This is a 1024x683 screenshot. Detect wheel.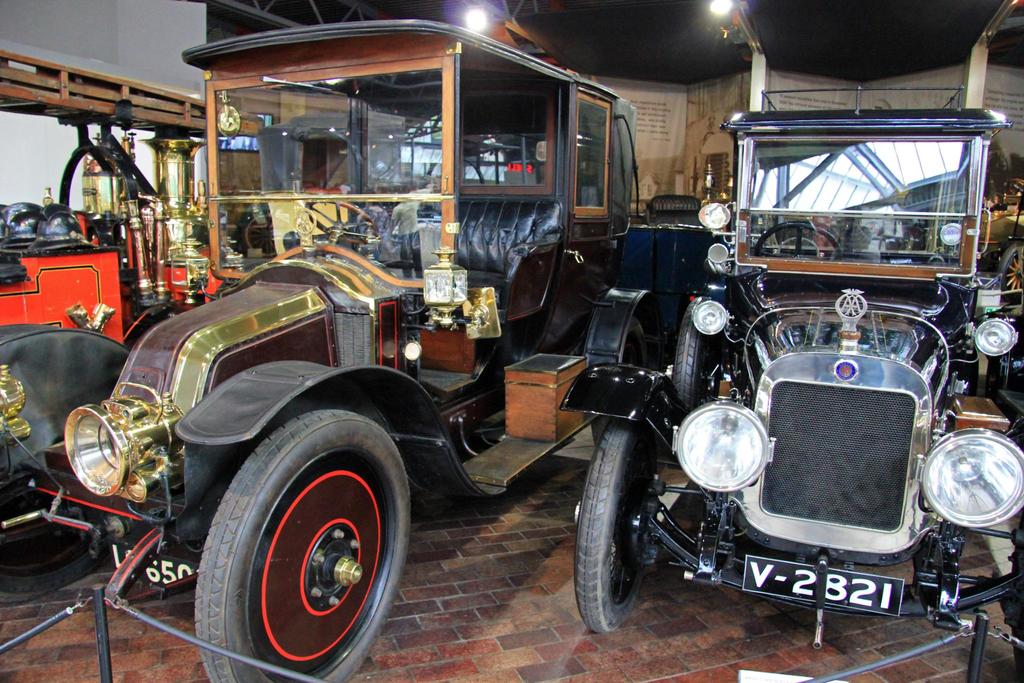
x1=593 y1=318 x2=648 y2=445.
